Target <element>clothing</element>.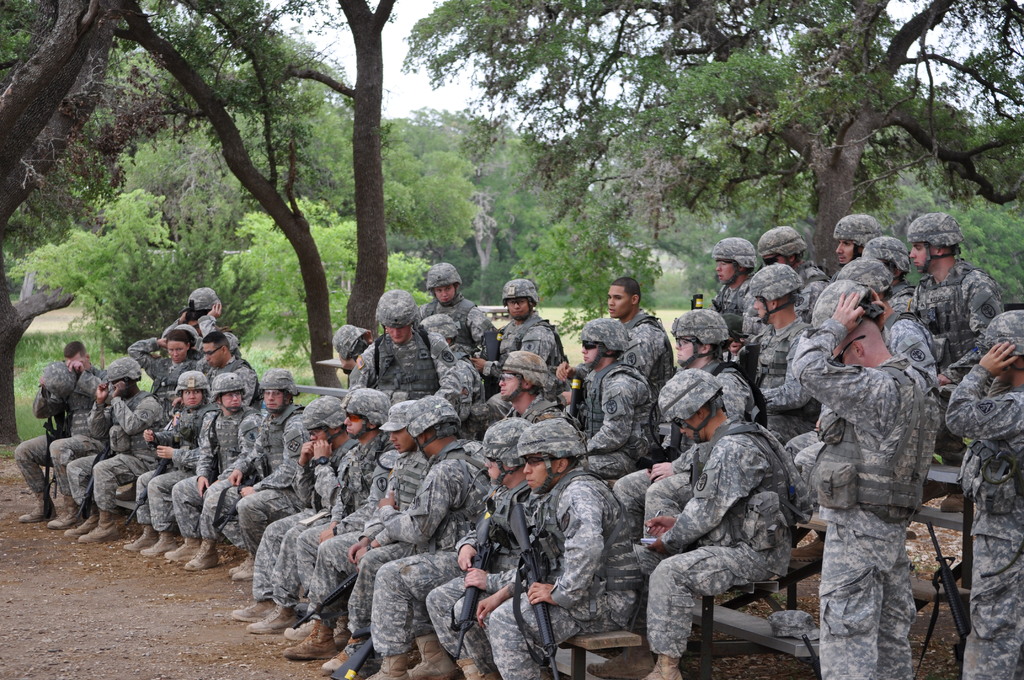
Target region: detection(625, 309, 684, 376).
